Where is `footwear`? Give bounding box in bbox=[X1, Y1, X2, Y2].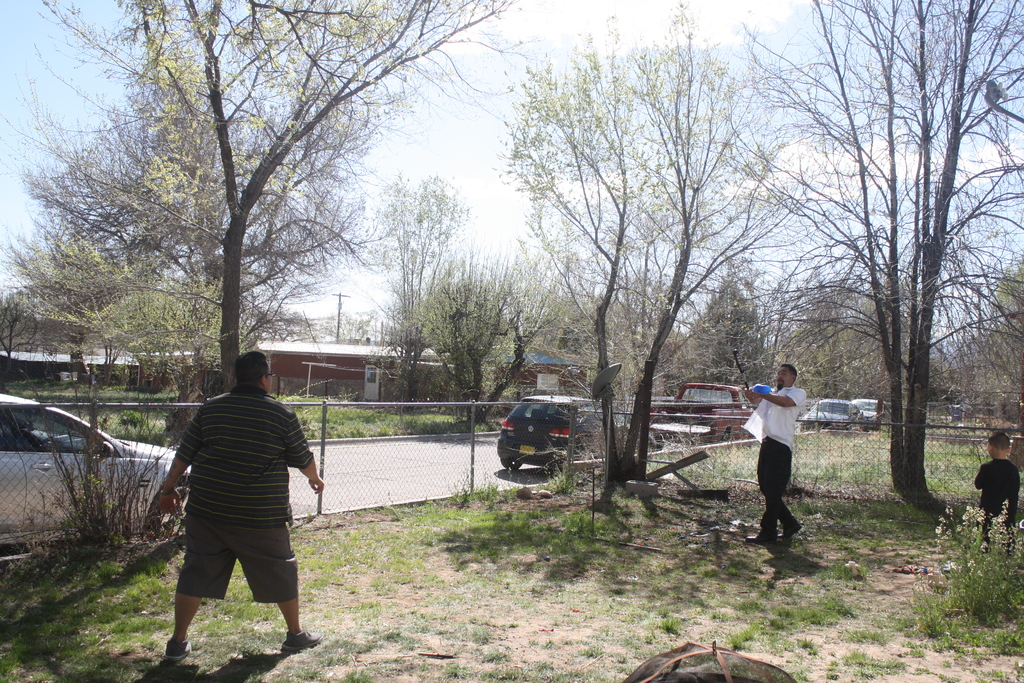
bbox=[166, 639, 193, 658].
